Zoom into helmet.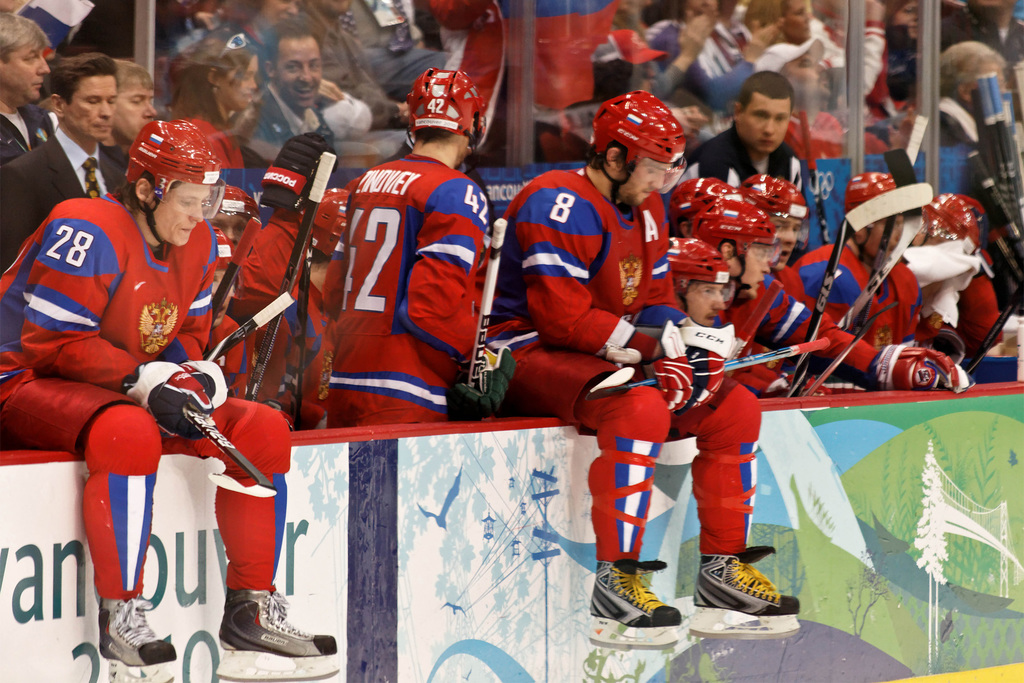
Zoom target: Rect(296, 183, 351, 261).
